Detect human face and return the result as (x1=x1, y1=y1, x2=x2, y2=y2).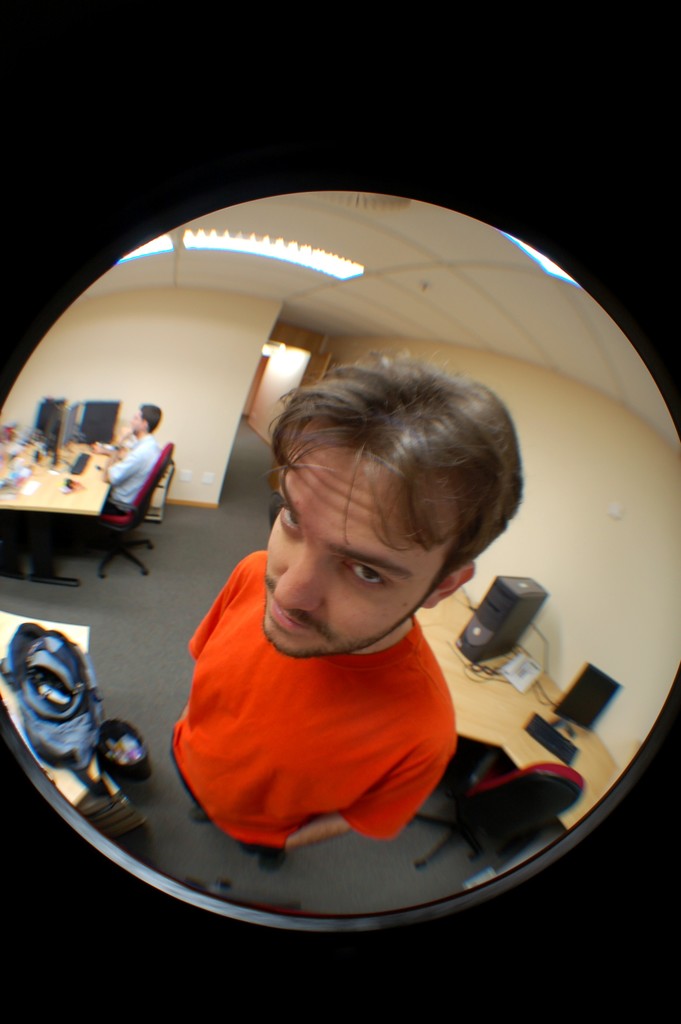
(x1=251, y1=438, x2=452, y2=659).
